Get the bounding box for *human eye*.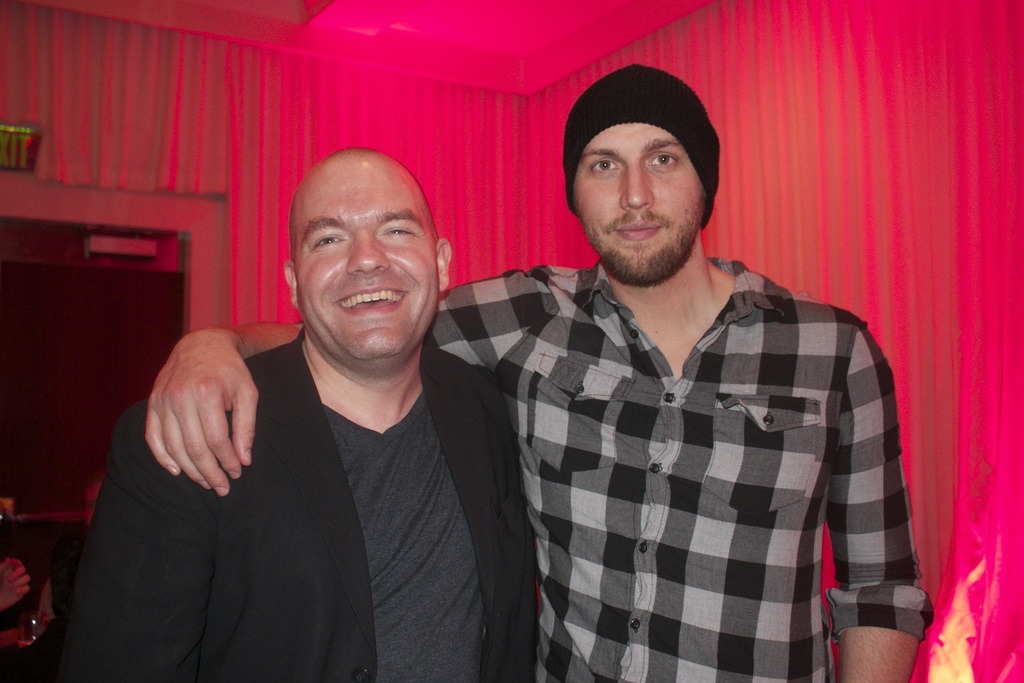
left=586, top=159, right=621, bottom=175.
